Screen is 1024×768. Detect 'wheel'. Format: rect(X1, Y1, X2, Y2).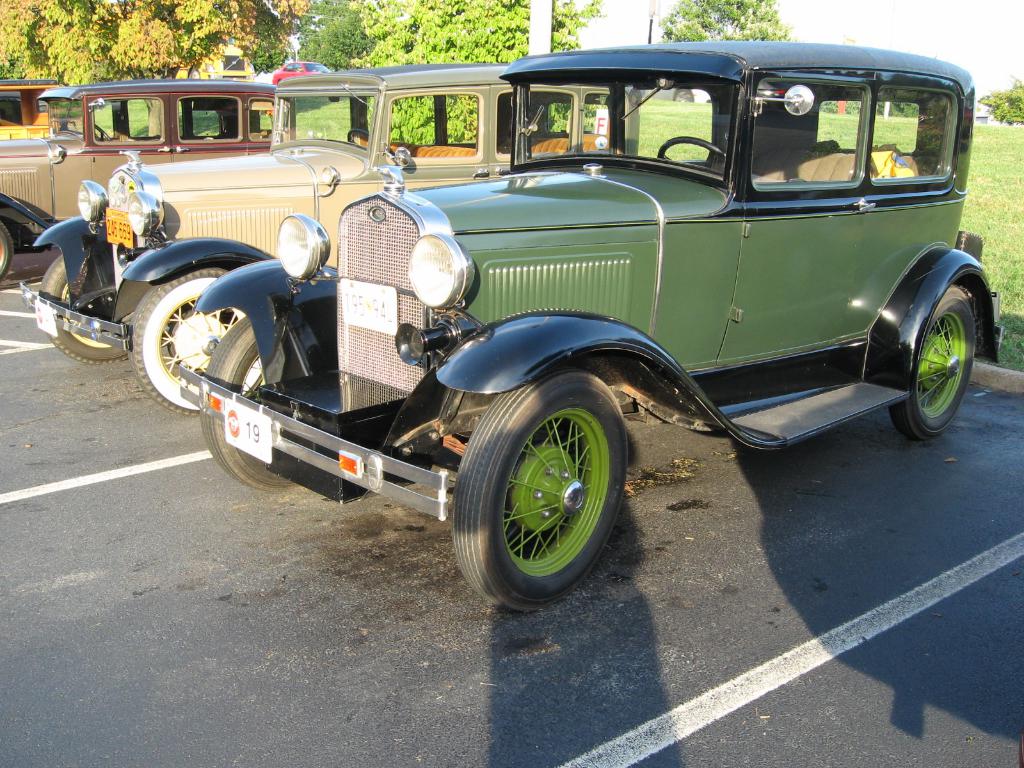
rect(654, 132, 717, 173).
